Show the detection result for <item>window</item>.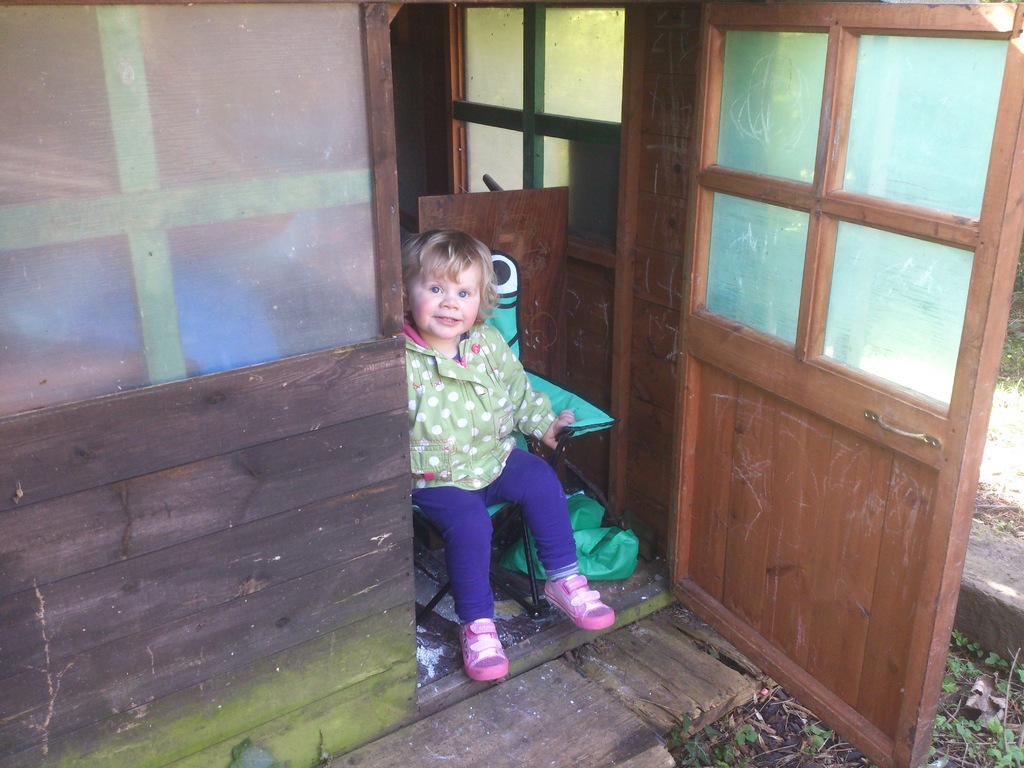
<bbox>426, 19, 662, 197</bbox>.
